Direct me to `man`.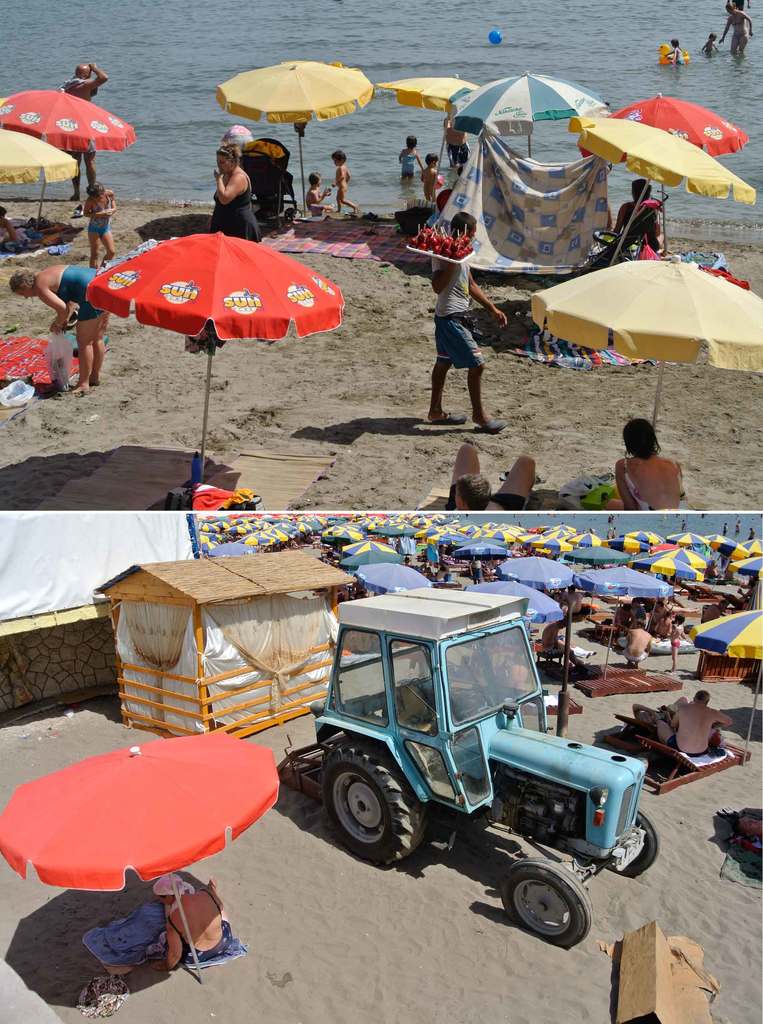
Direction: crop(561, 585, 582, 614).
